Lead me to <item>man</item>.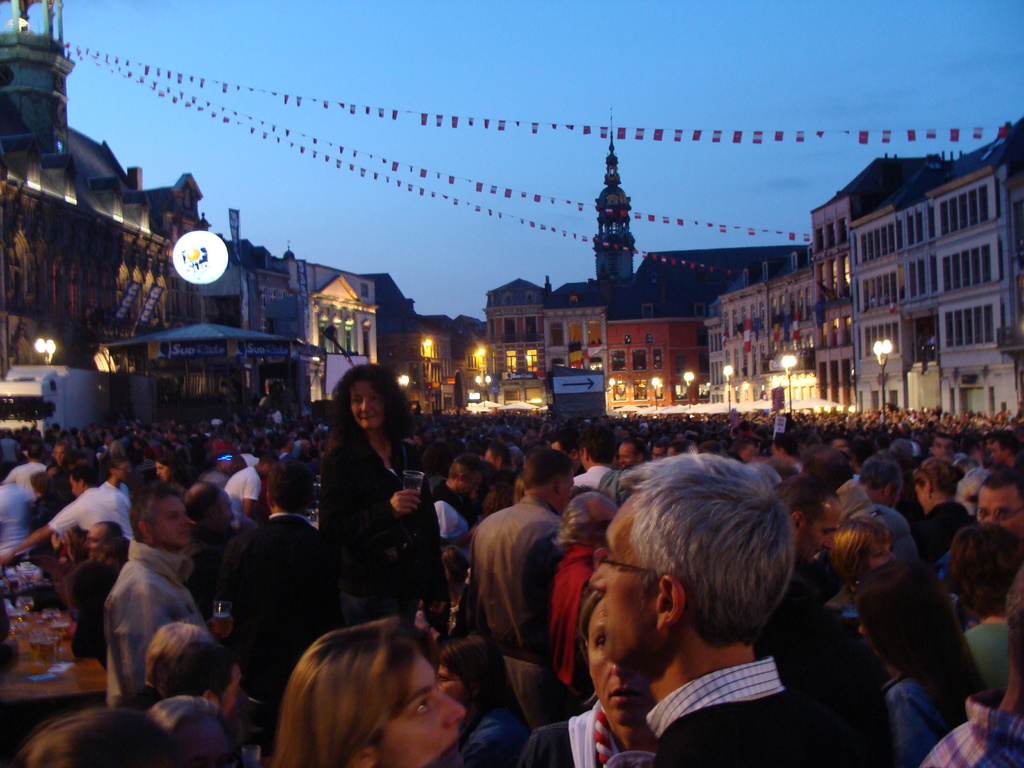
Lead to box=[0, 458, 129, 563].
